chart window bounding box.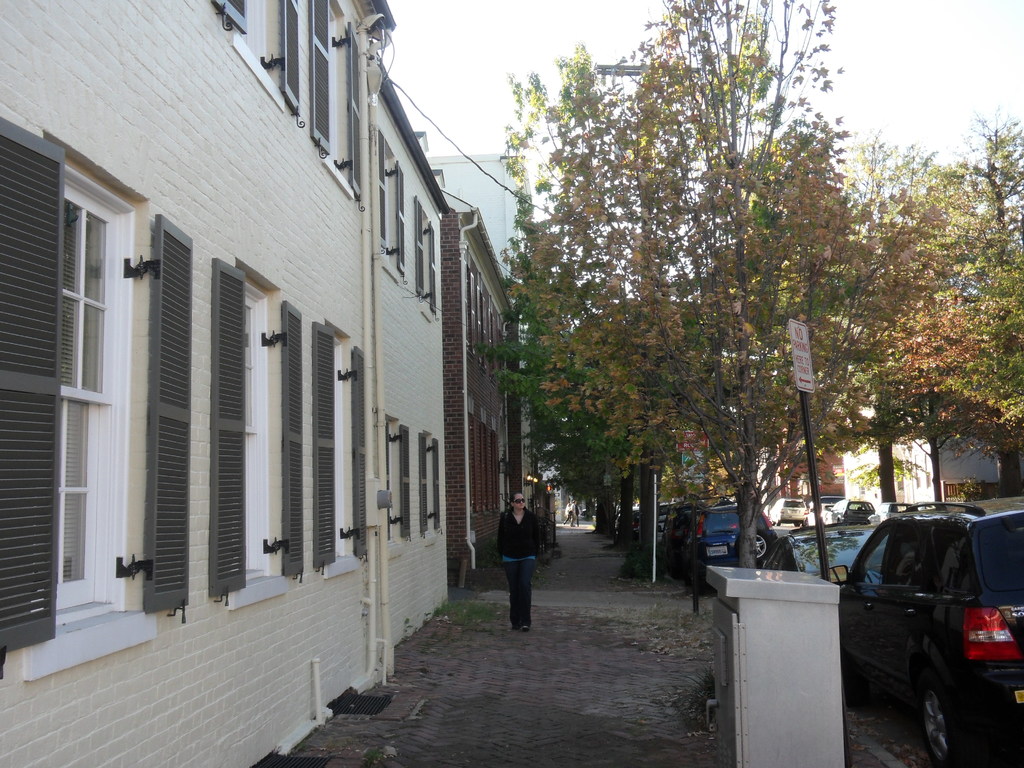
Charted: detection(307, 0, 368, 204).
